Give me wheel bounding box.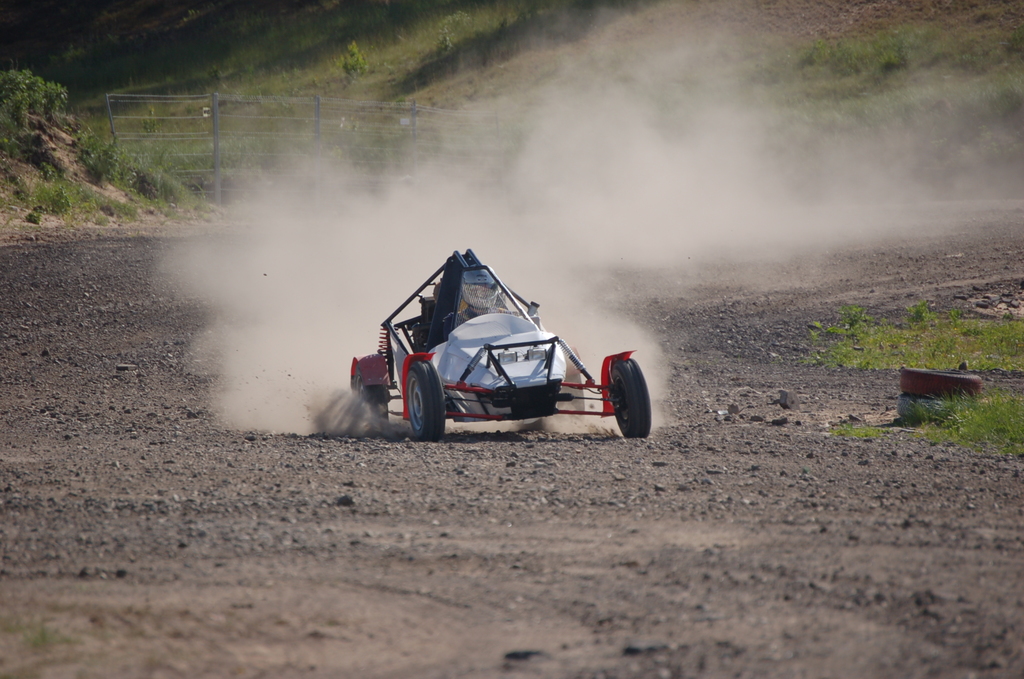
(left=598, top=350, right=655, bottom=434).
